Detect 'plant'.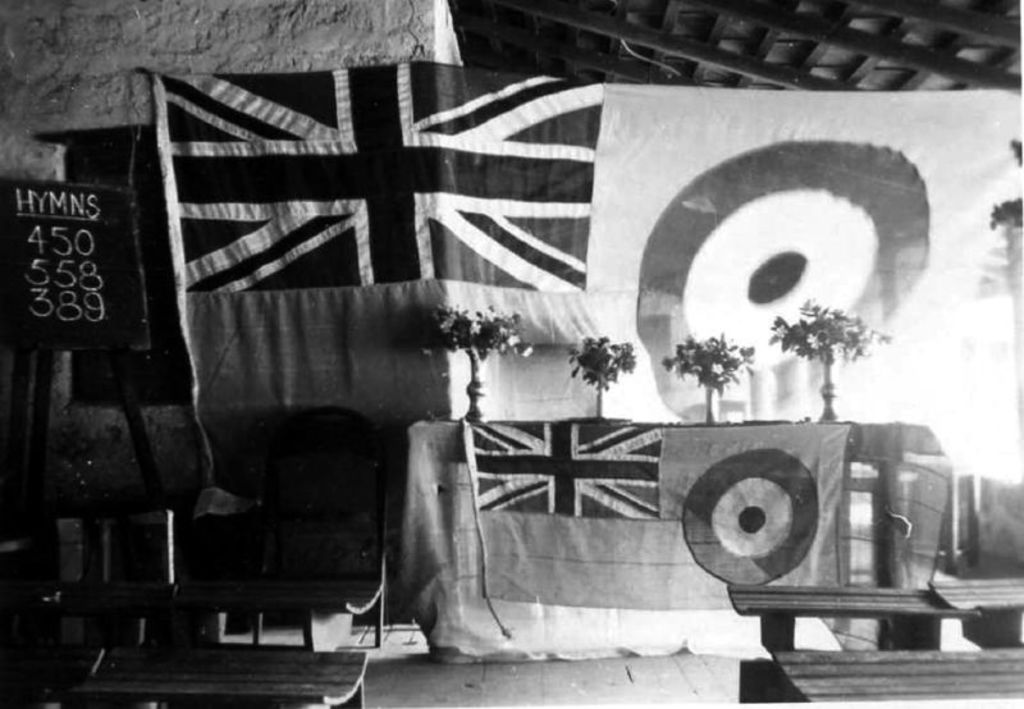
Detected at detection(572, 335, 639, 394).
